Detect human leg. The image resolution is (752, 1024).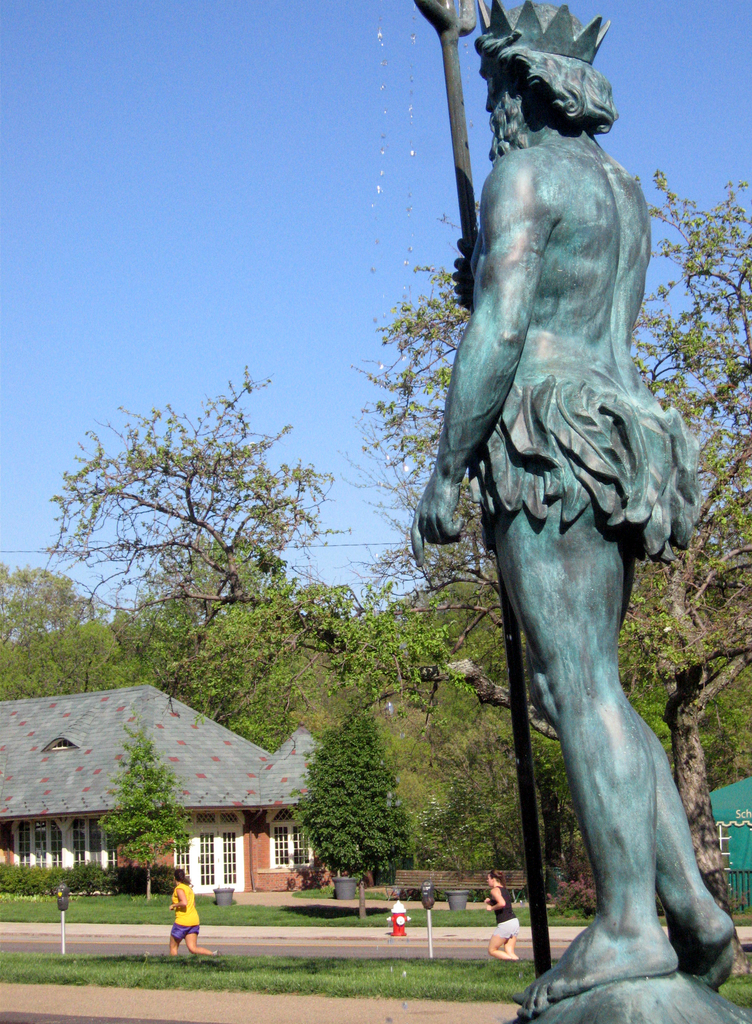
region(479, 474, 749, 1016).
